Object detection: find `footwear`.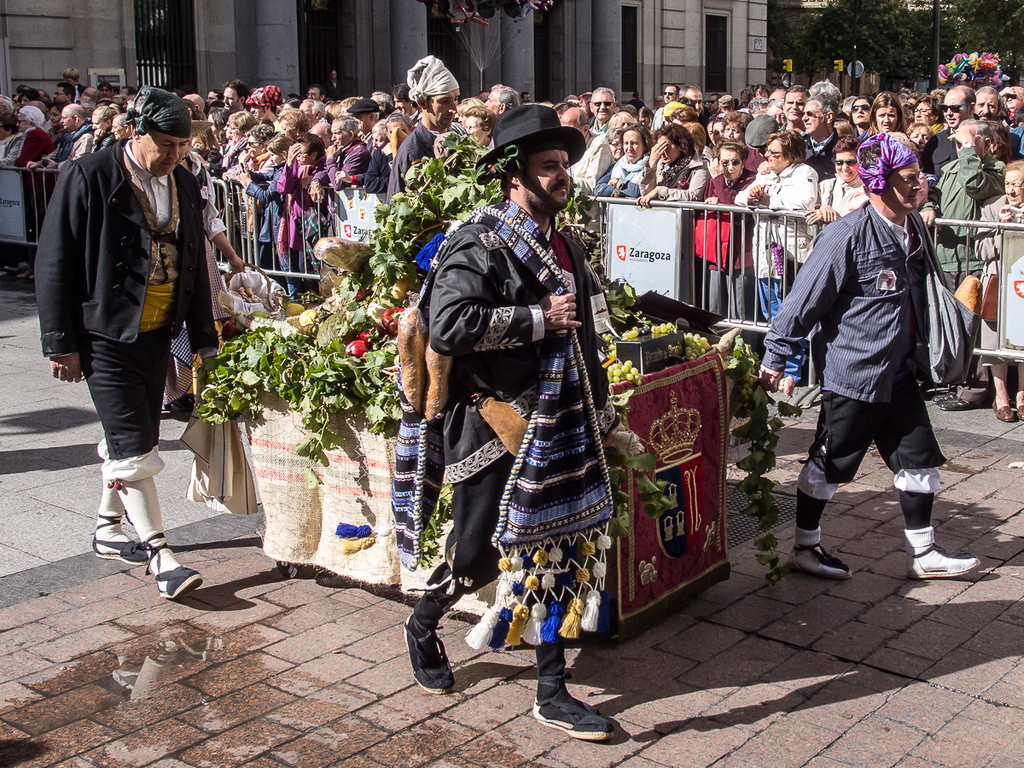
<box>140,532,207,597</box>.
